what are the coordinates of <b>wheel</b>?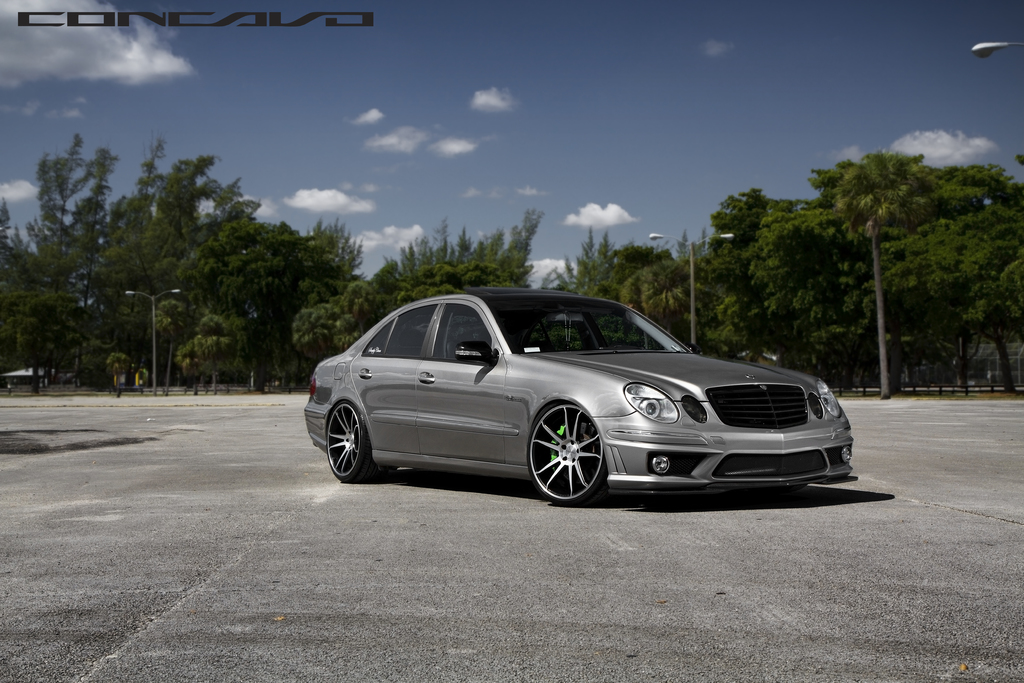
Rect(535, 414, 610, 495).
